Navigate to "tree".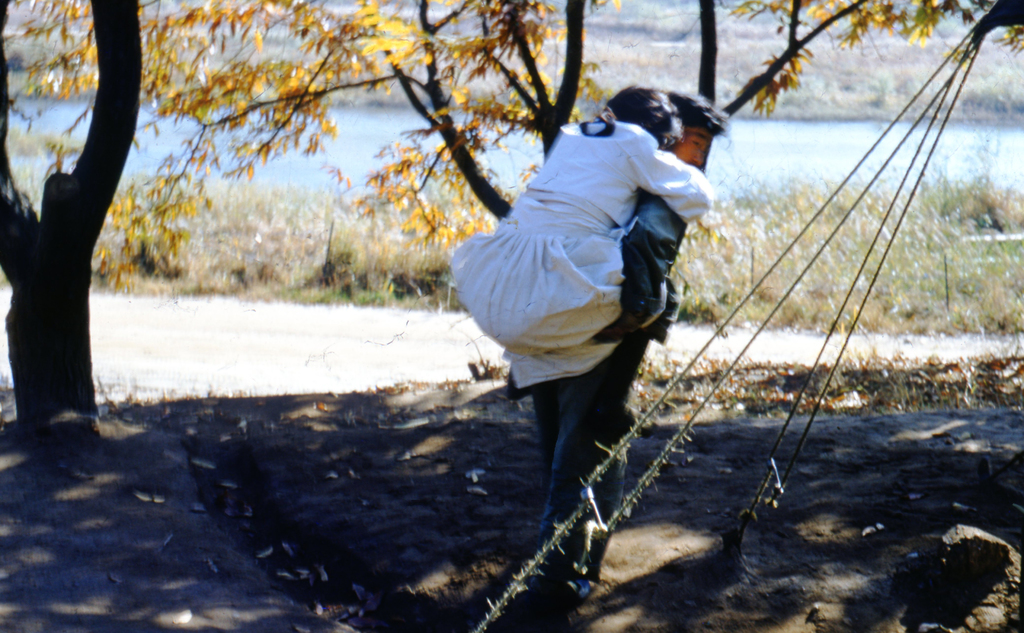
Navigation target: <region>0, 0, 141, 410</region>.
